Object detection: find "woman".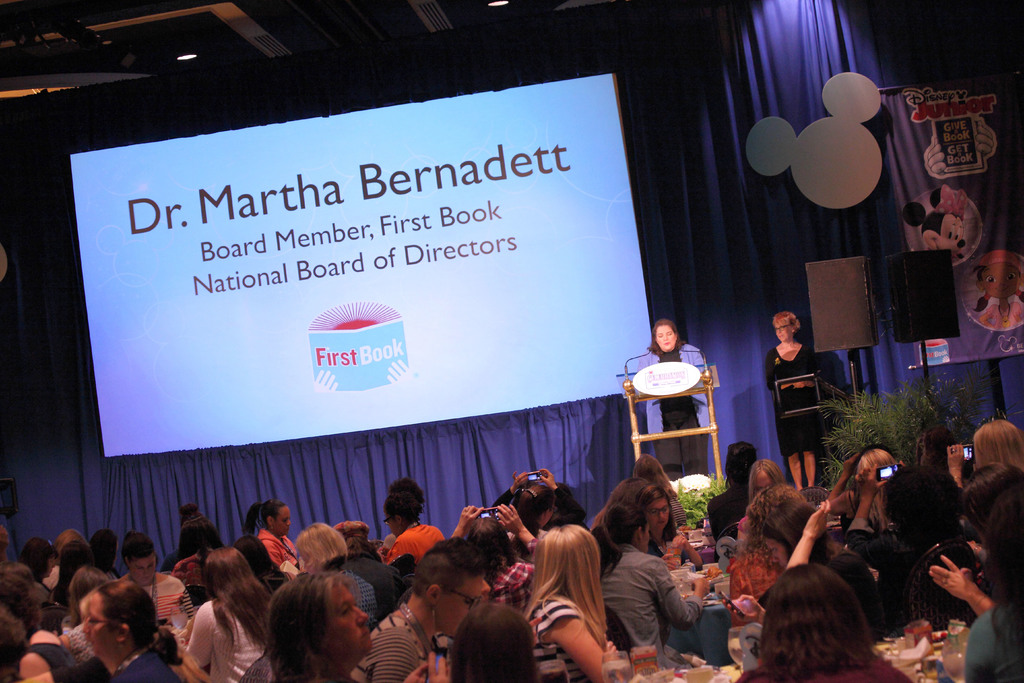
<bbox>451, 502, 545, 609</bbox>.
